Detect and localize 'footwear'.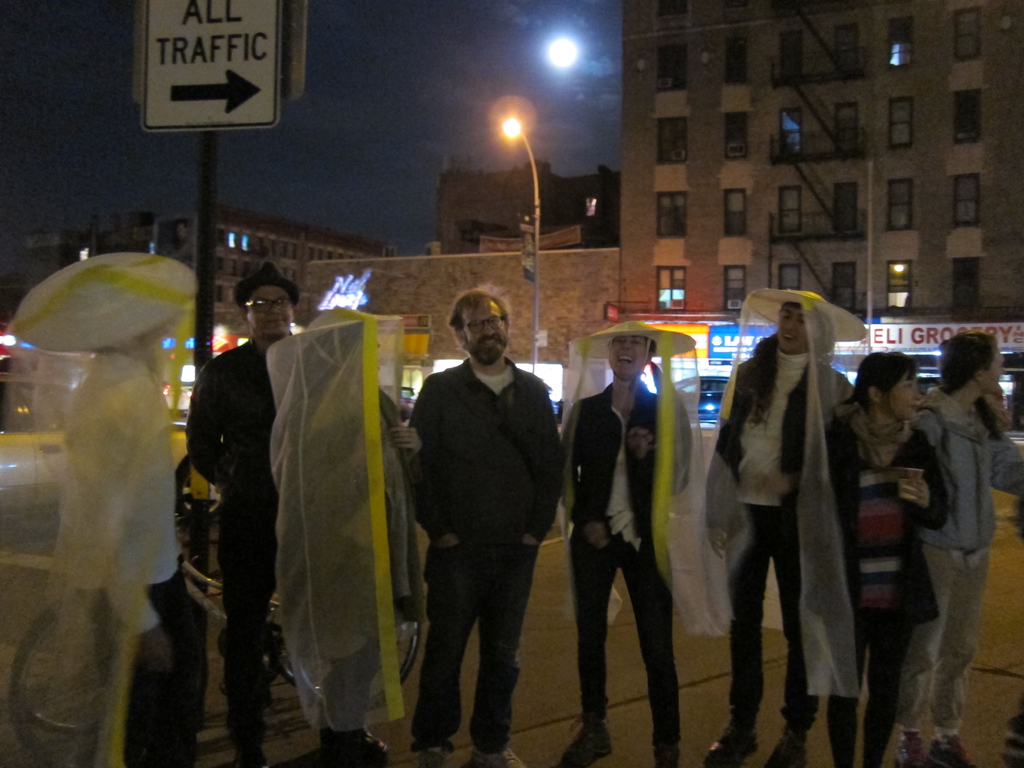
Localized at box(892, 736, 930, 767).
